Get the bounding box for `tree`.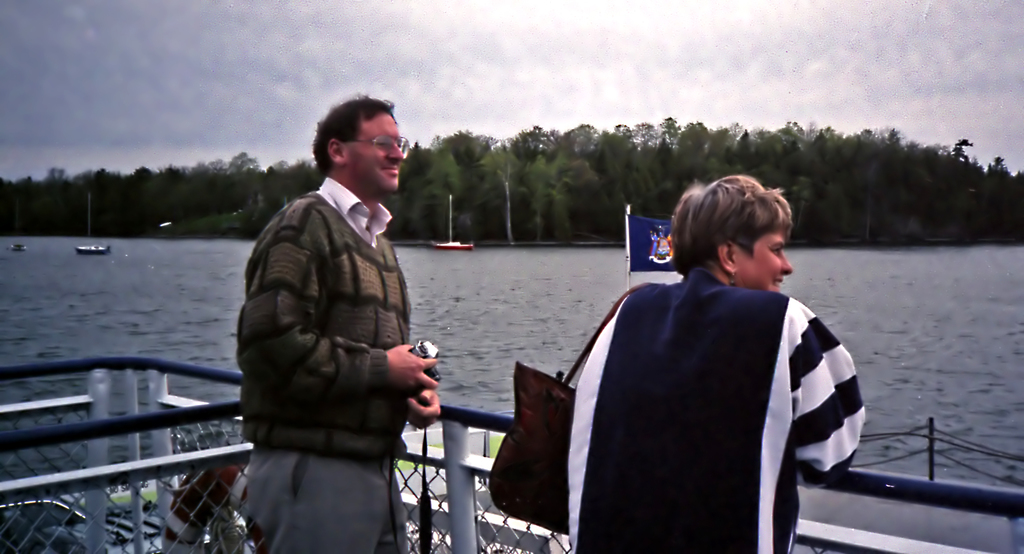
x1=273 y1=156 x2=290 y2=211.
